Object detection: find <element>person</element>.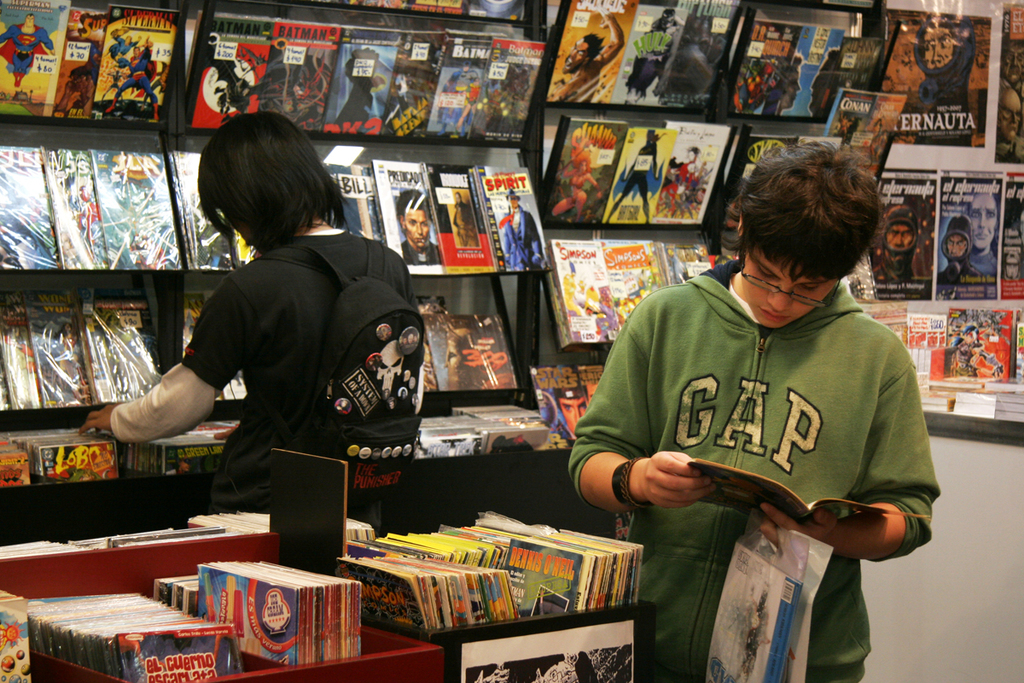
(499,193,544,270).
